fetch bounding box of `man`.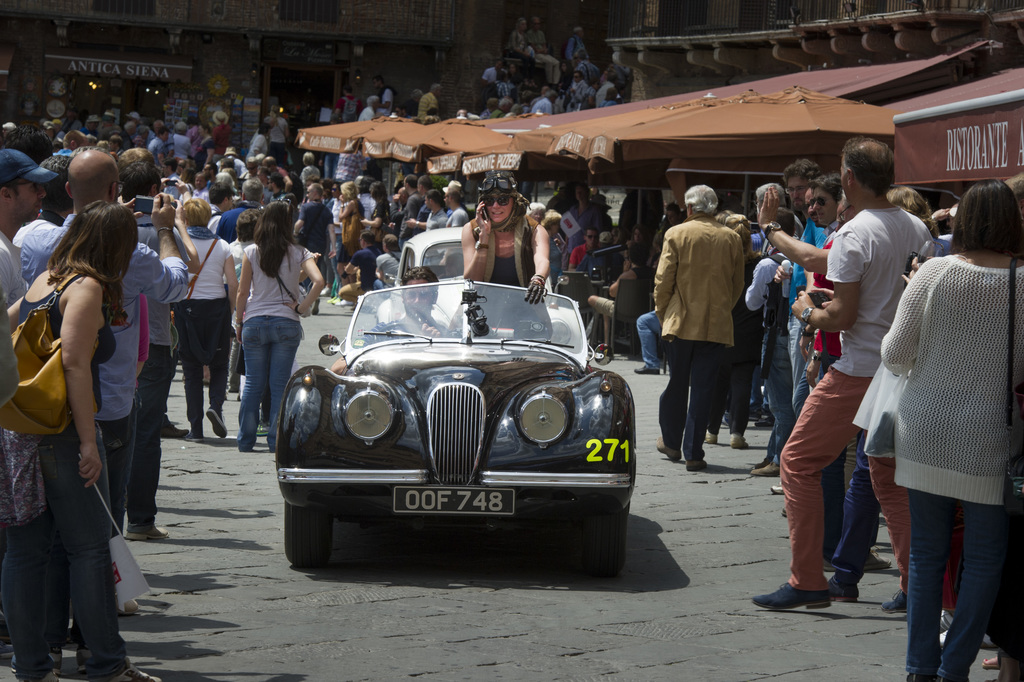
Bbox: l=562, t=228, r=594, b=280.
